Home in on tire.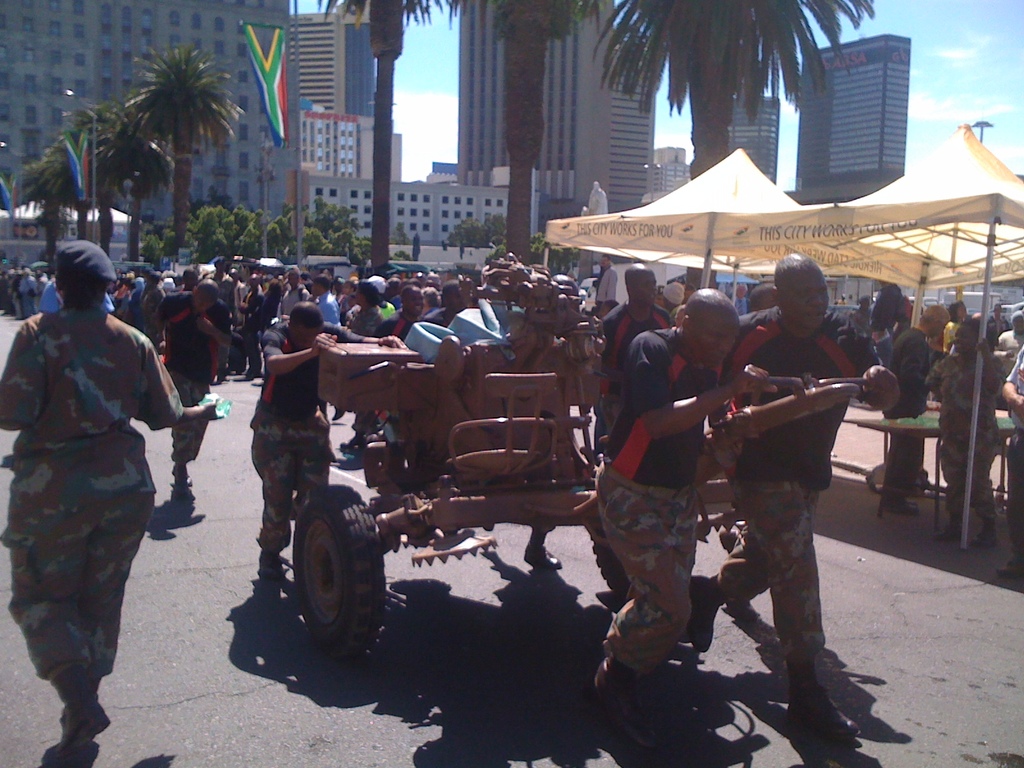
Homed in at [293, 492, 379, 647].
